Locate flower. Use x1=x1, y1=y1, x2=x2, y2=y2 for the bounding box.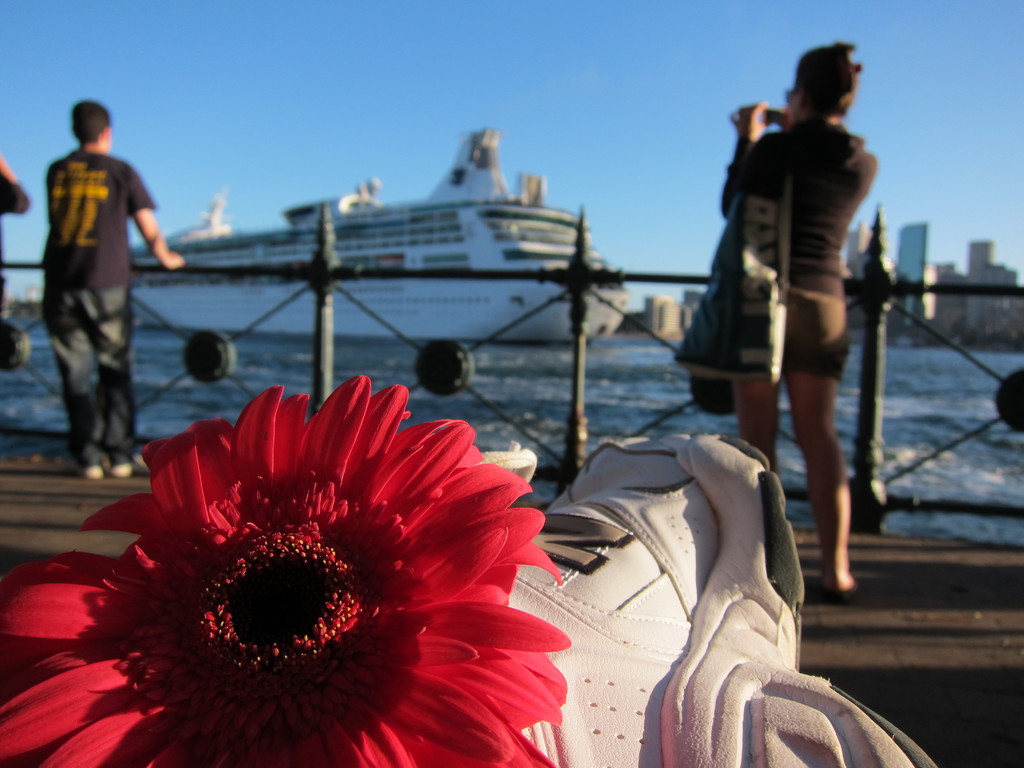
x1=29, y1=389, x2=561, y2=767.
